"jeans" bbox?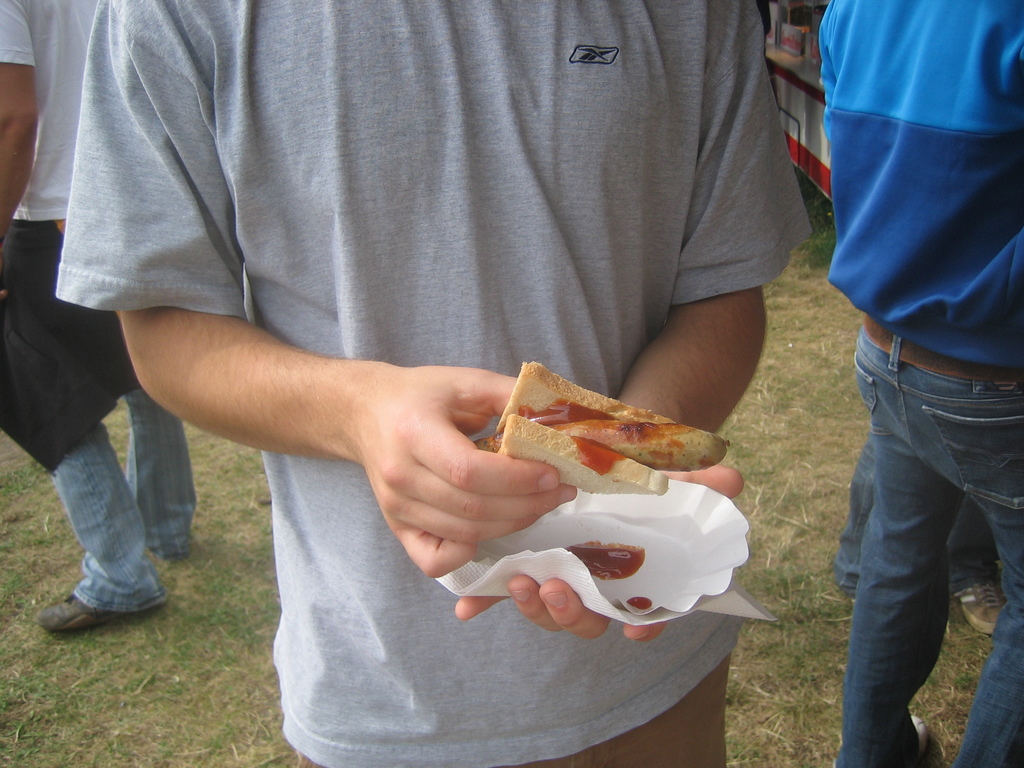
box=[833, 431, 992, 598]
